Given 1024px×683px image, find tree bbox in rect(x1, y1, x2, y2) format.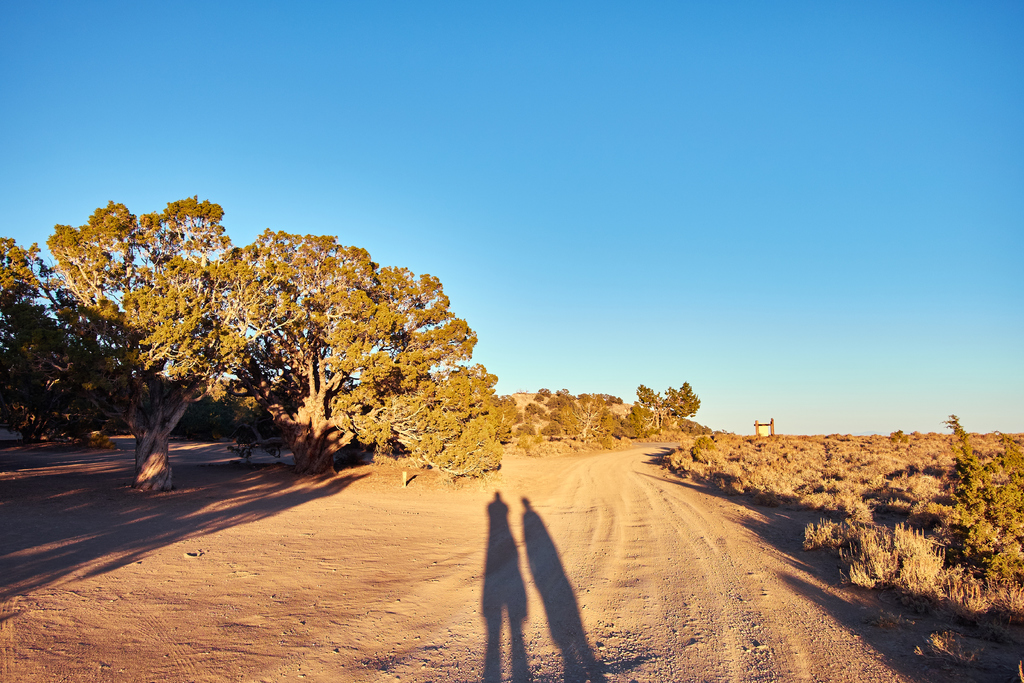
rect(49, 193, 349, 495).
